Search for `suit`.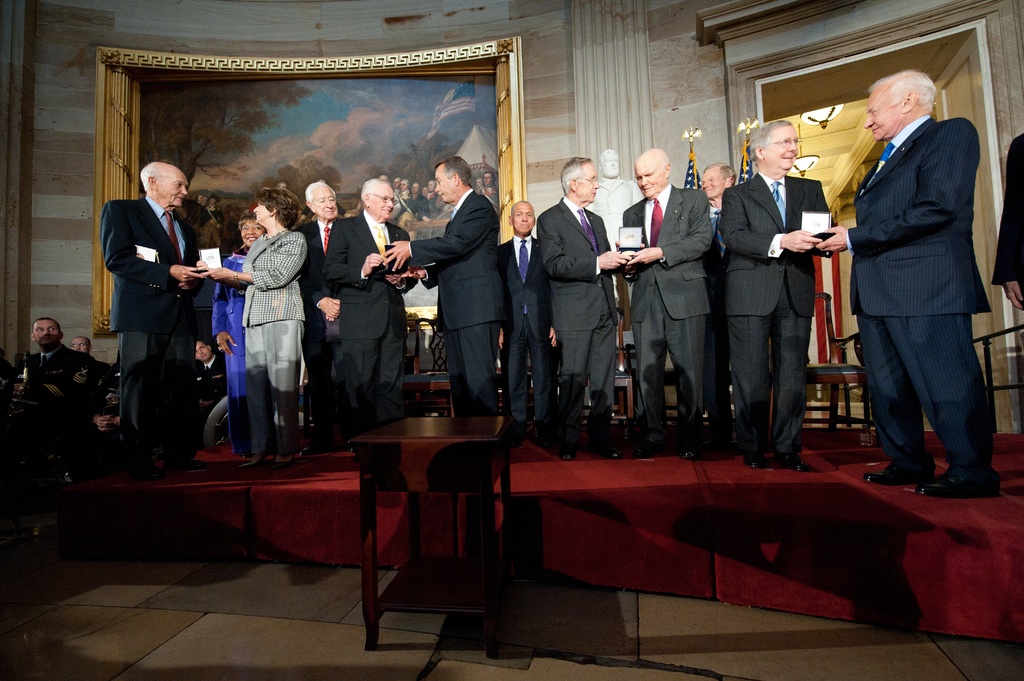
Found at 404/185/508/419.
